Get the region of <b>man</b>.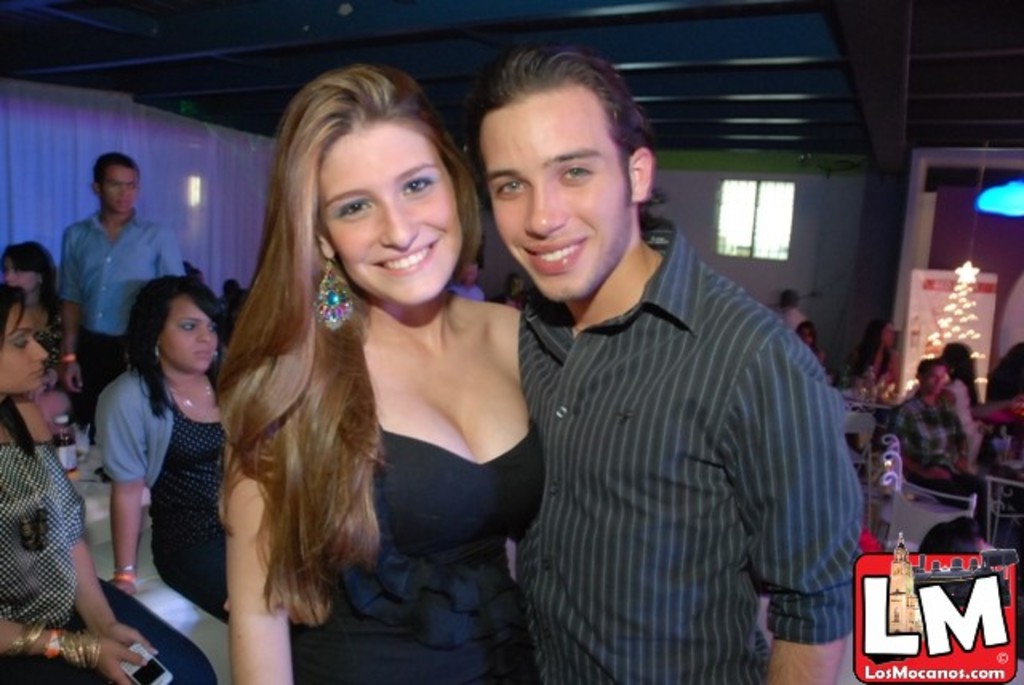
886/357/986/533.
